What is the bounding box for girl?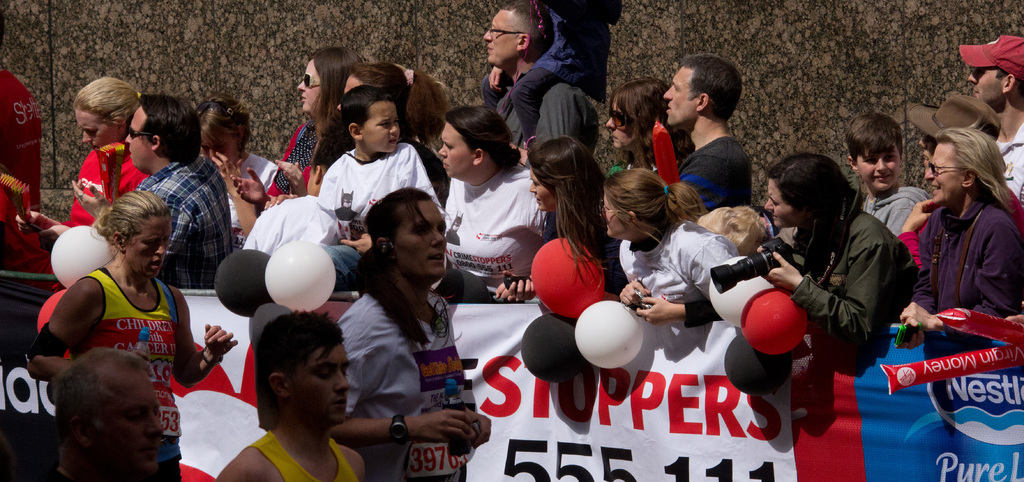
[897, 130, 1023, 343].
